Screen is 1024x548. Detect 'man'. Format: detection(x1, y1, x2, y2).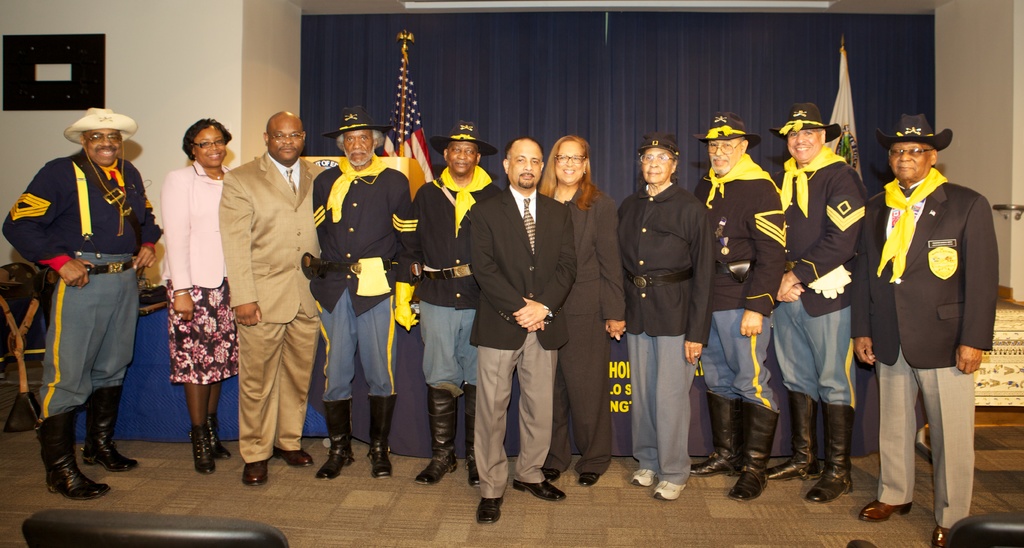
detection(397, 122, 500, 483).
